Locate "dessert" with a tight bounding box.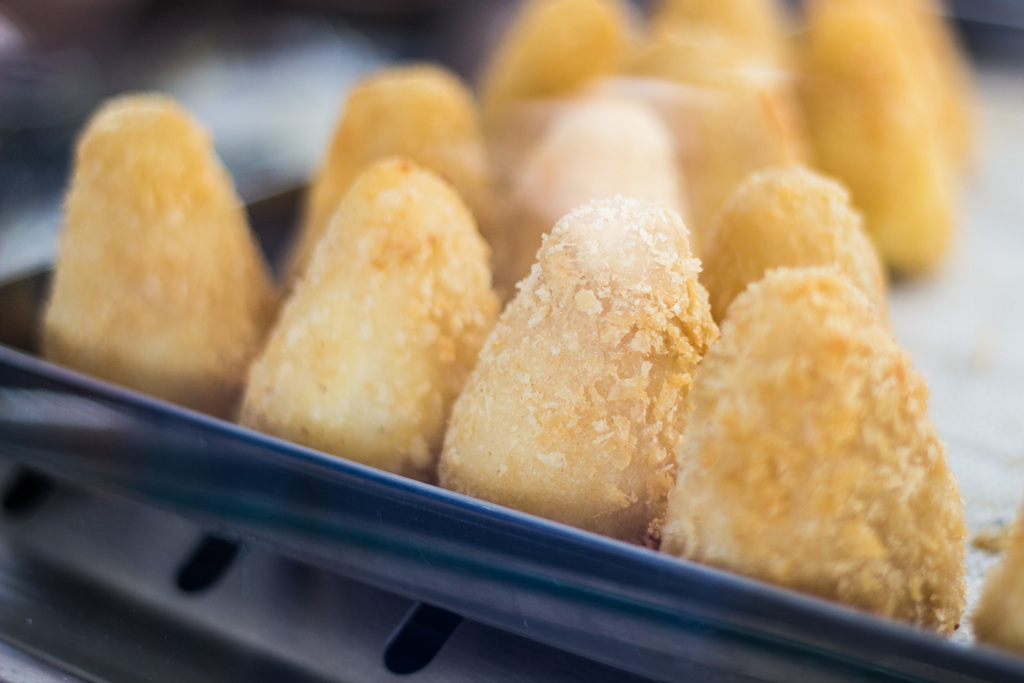
crop(964, 516, 1023, 662).
